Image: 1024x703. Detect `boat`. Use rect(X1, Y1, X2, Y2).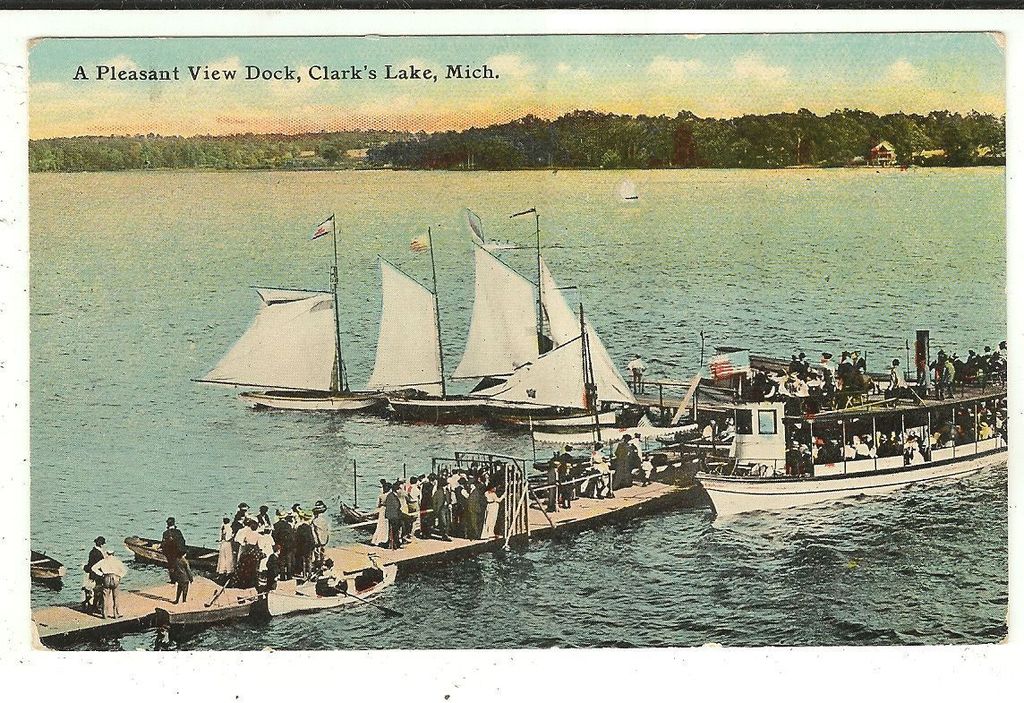
rect(192, 212, 390, 416).
